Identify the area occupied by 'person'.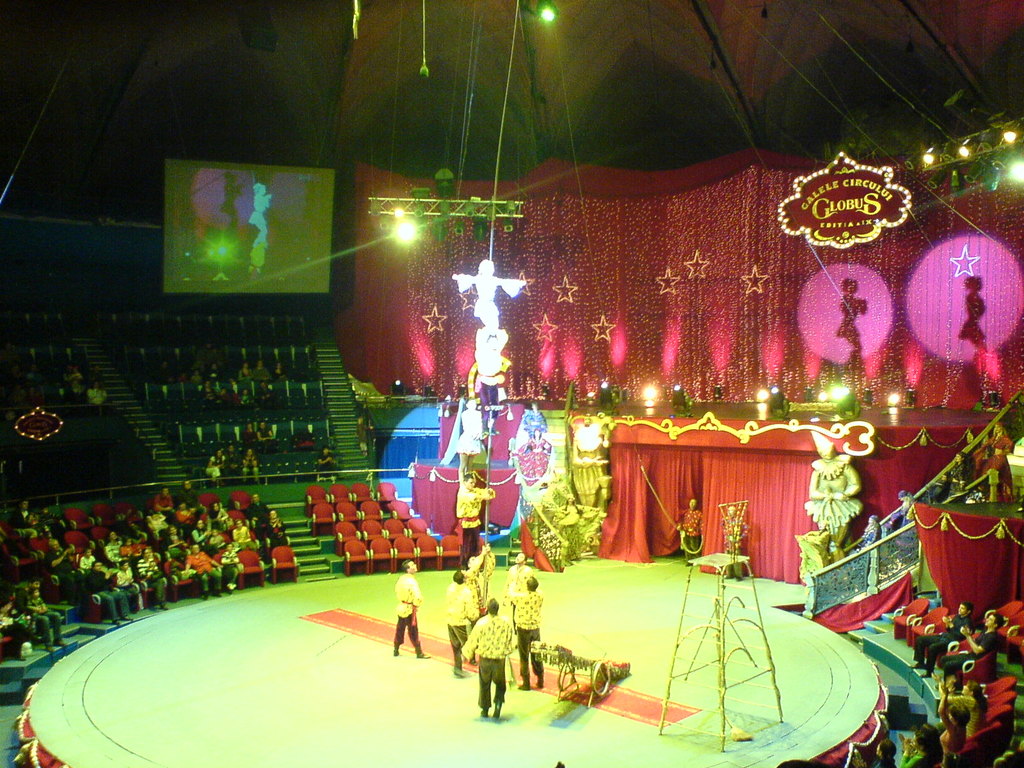
Area: l=909, t=602, r=975, b=680.
